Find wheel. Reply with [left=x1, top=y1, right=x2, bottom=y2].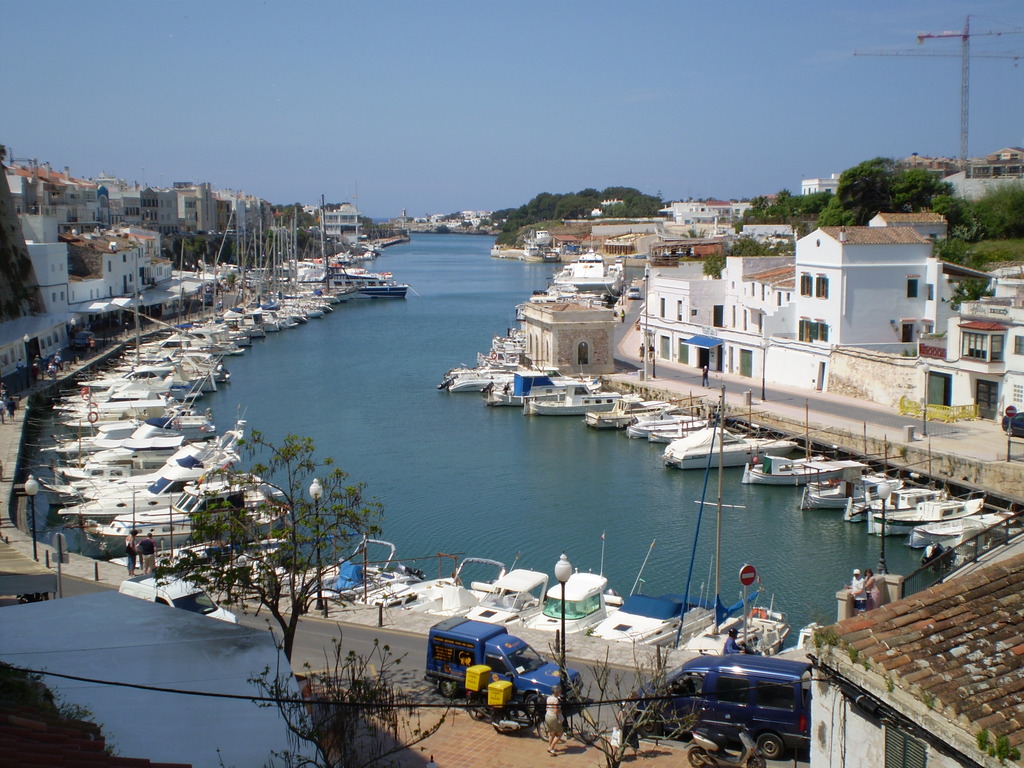
[left=442, top=681, right=456, bottom=697].
